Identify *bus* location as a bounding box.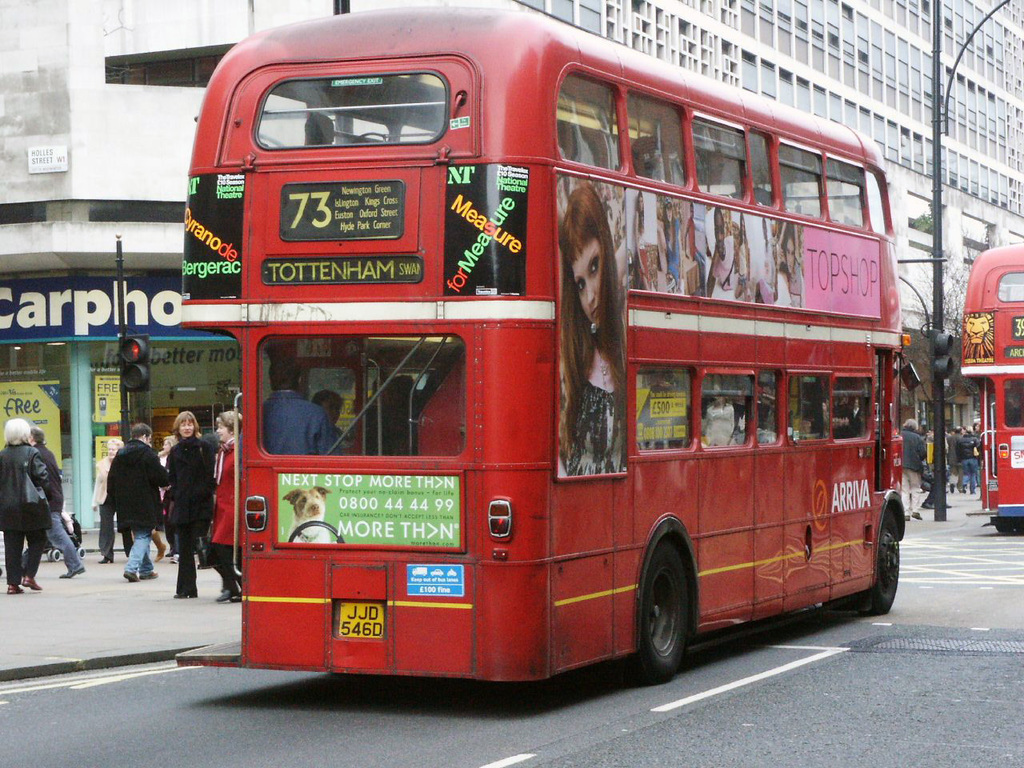
bbox=[960, 242, 1023, 536].
